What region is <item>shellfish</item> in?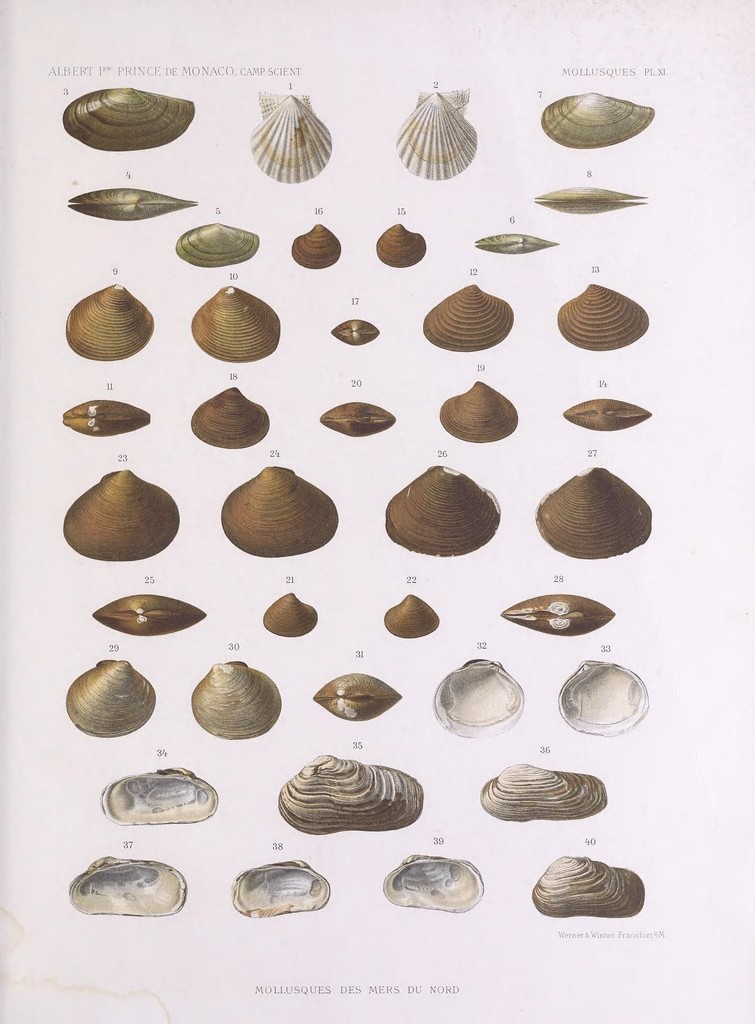
<bbox>60, 398, 151, 440</bbox>.
